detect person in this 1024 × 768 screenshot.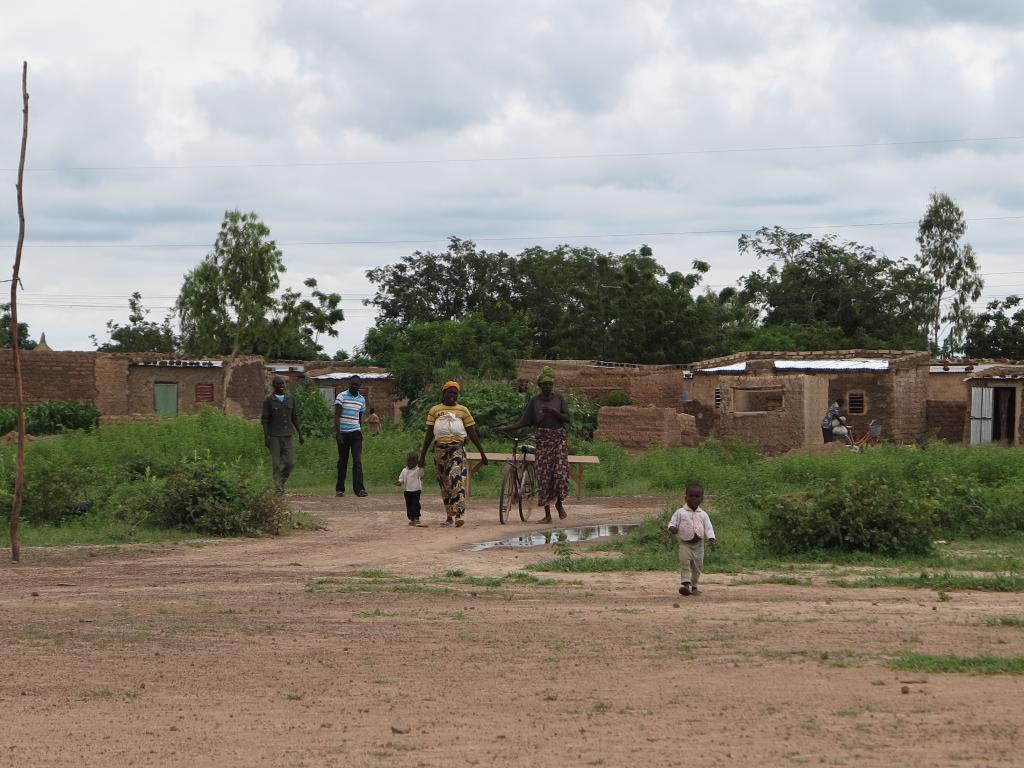
Detection: Rect(818, 392, 851, 445).
